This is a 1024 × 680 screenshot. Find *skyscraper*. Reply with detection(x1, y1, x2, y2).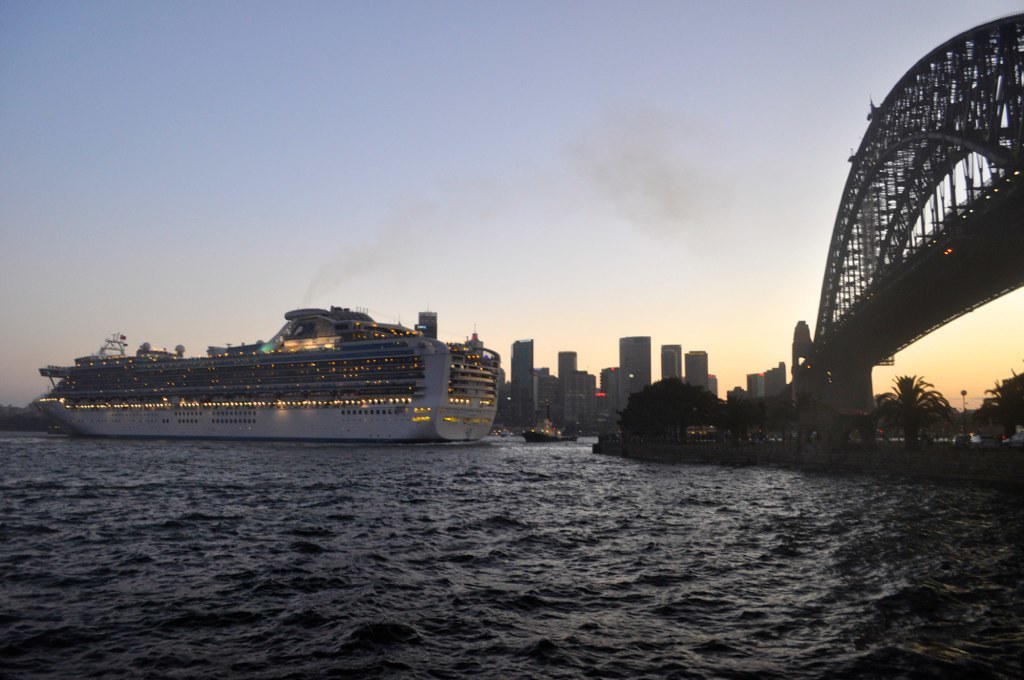
detection(575, 371, 597, 420).
